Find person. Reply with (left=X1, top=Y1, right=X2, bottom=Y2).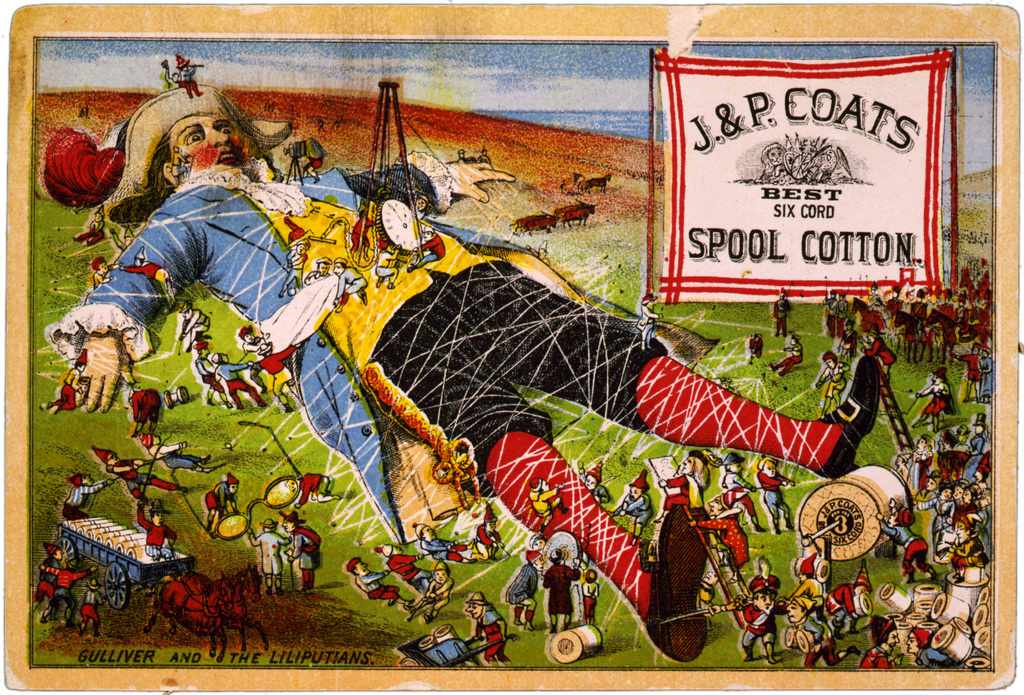
(left=58, top=466, right=115, bottom=518).
